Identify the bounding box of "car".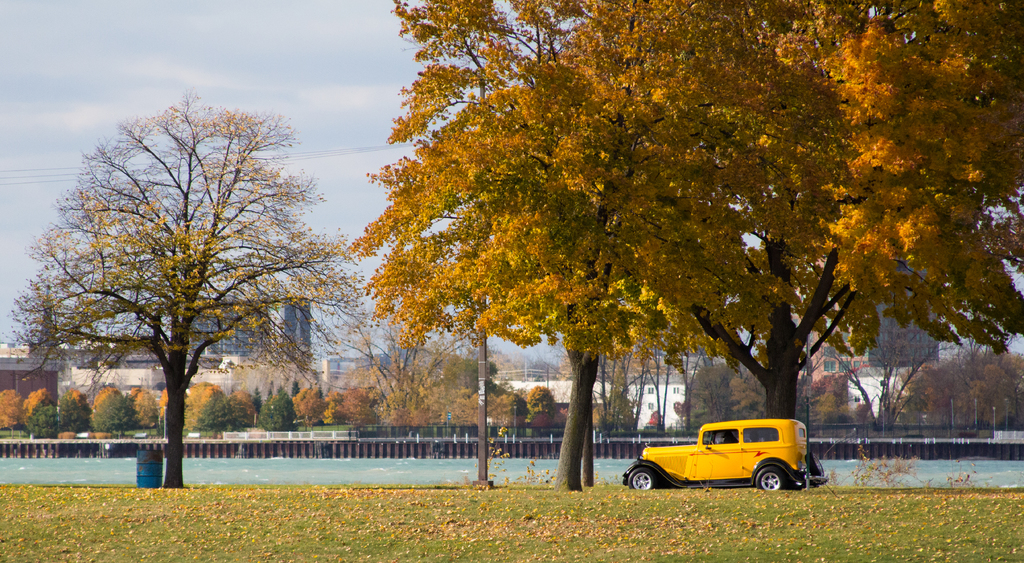
620, 414, 834, 489.
